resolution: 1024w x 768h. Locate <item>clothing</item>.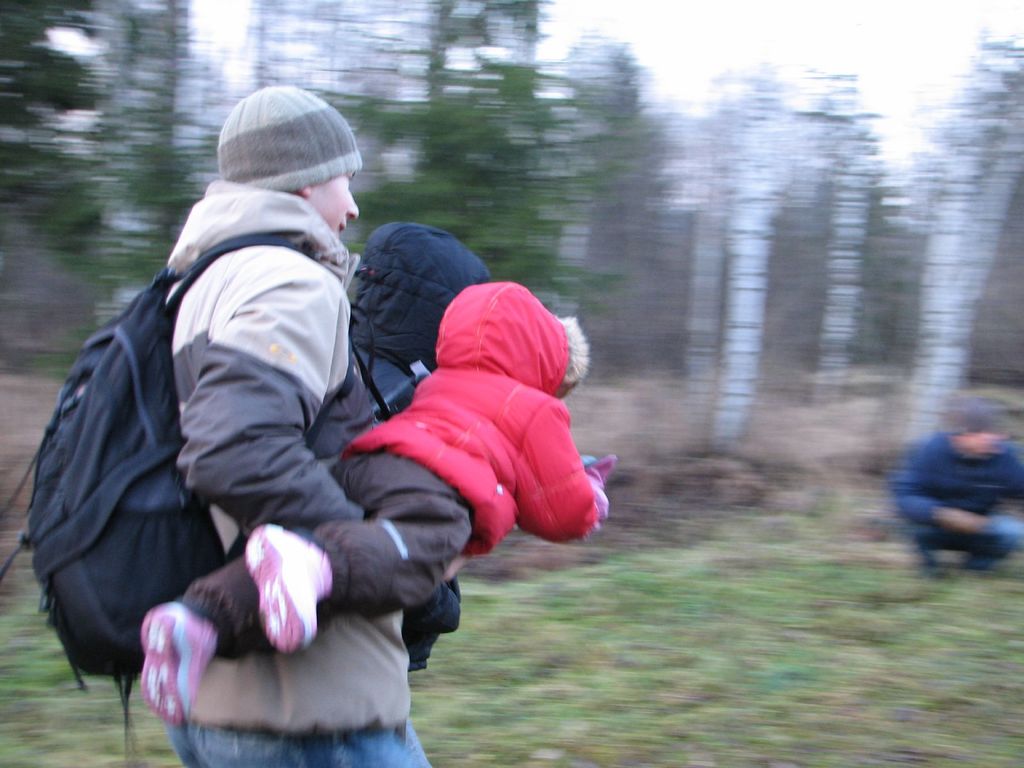
box(166, 184, 429, 767).
